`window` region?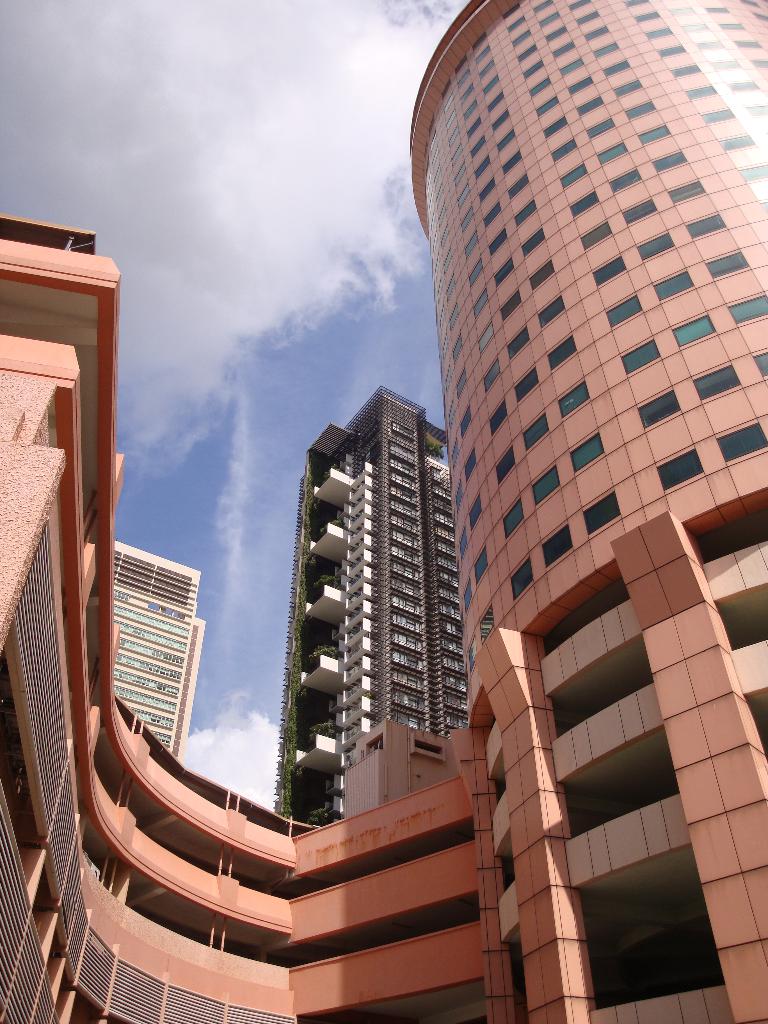
(left=702, top=108, right=734, bottom=122)
